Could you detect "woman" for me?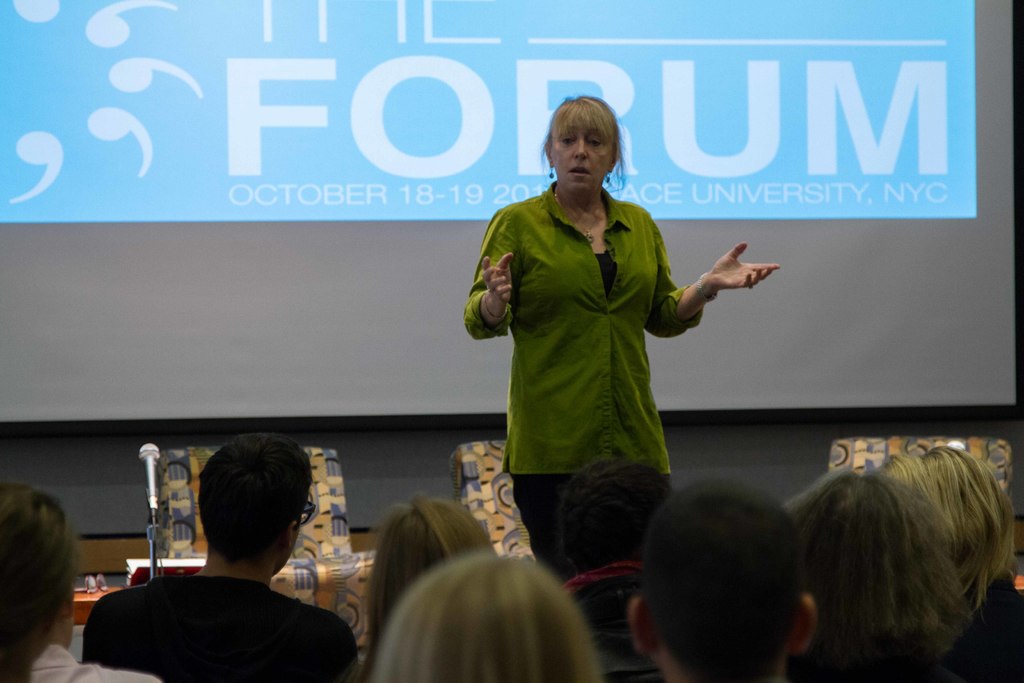
Detection result: select_region(361, 488, 500, 682).
